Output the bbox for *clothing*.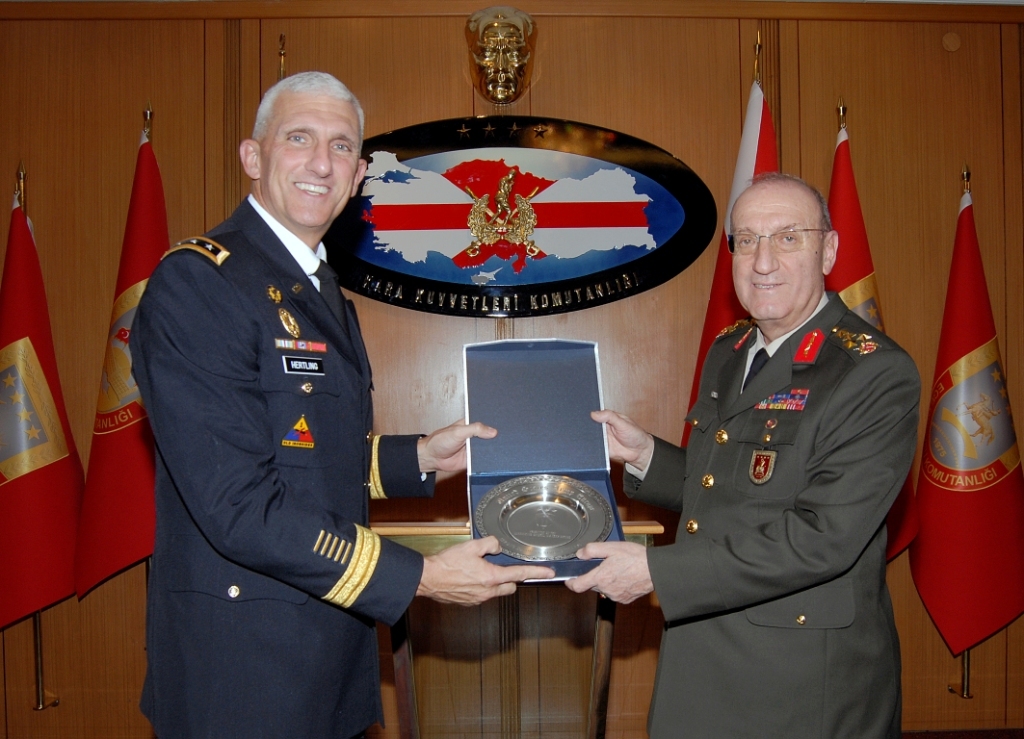
bbox=[612, 279, 923, 738].
